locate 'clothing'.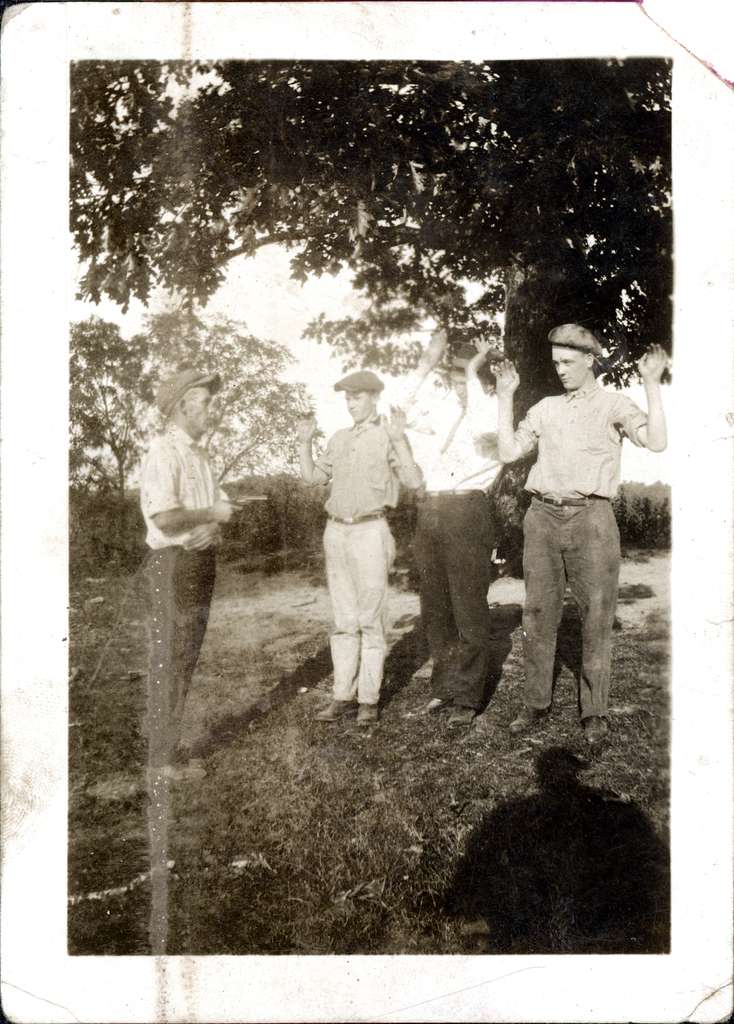
Bounding box: [308, 412, 425, 669].
